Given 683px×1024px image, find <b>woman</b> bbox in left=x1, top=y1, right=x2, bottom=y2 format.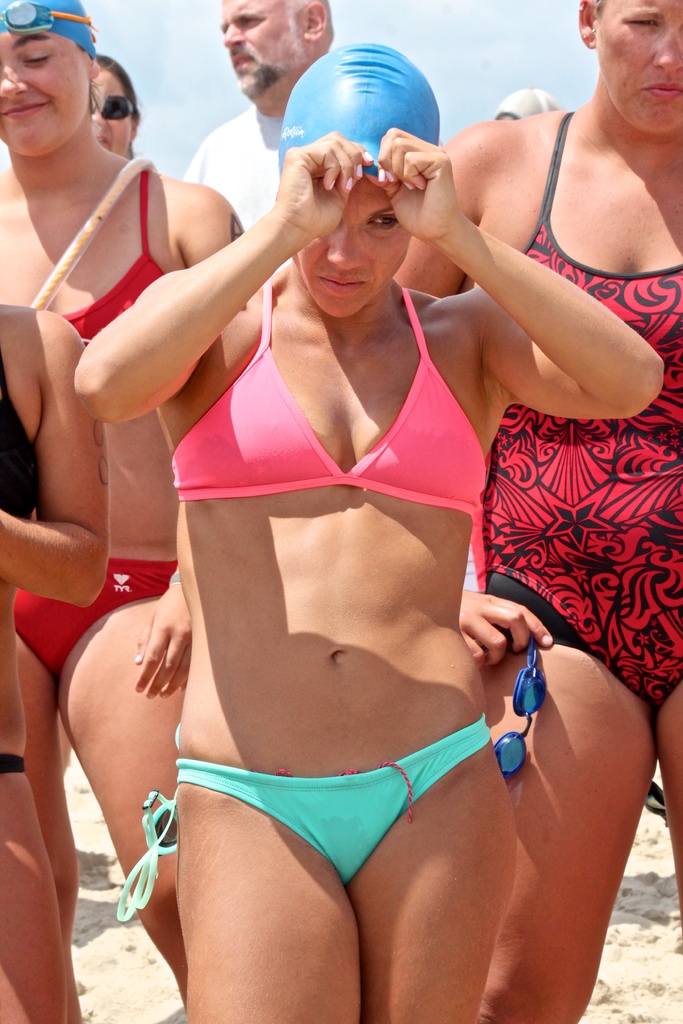
left=96, top=50, right=138, bottom=159.
